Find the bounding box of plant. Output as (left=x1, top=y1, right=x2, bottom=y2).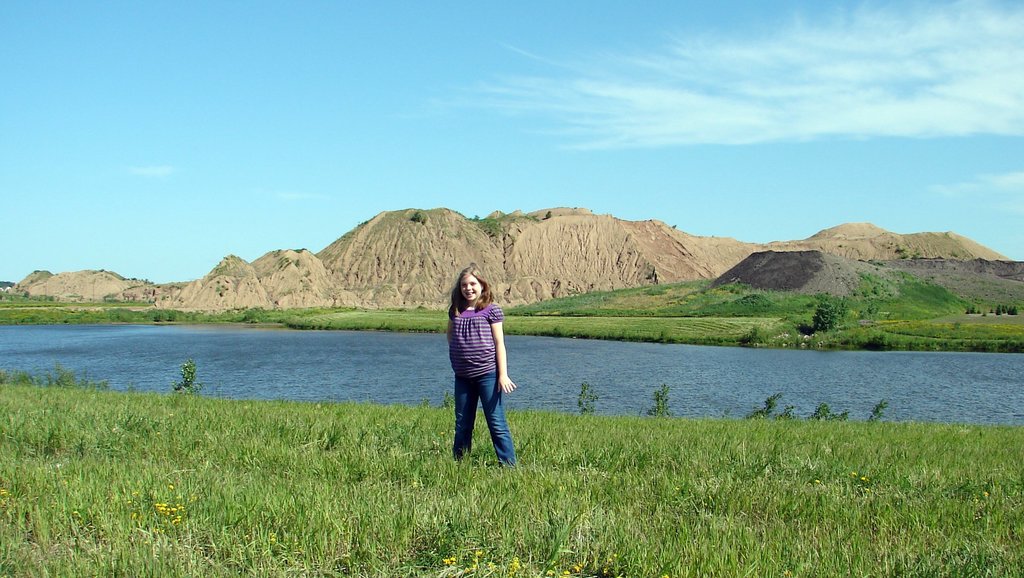
(left=474, top=197, right=529, bottom=244).
